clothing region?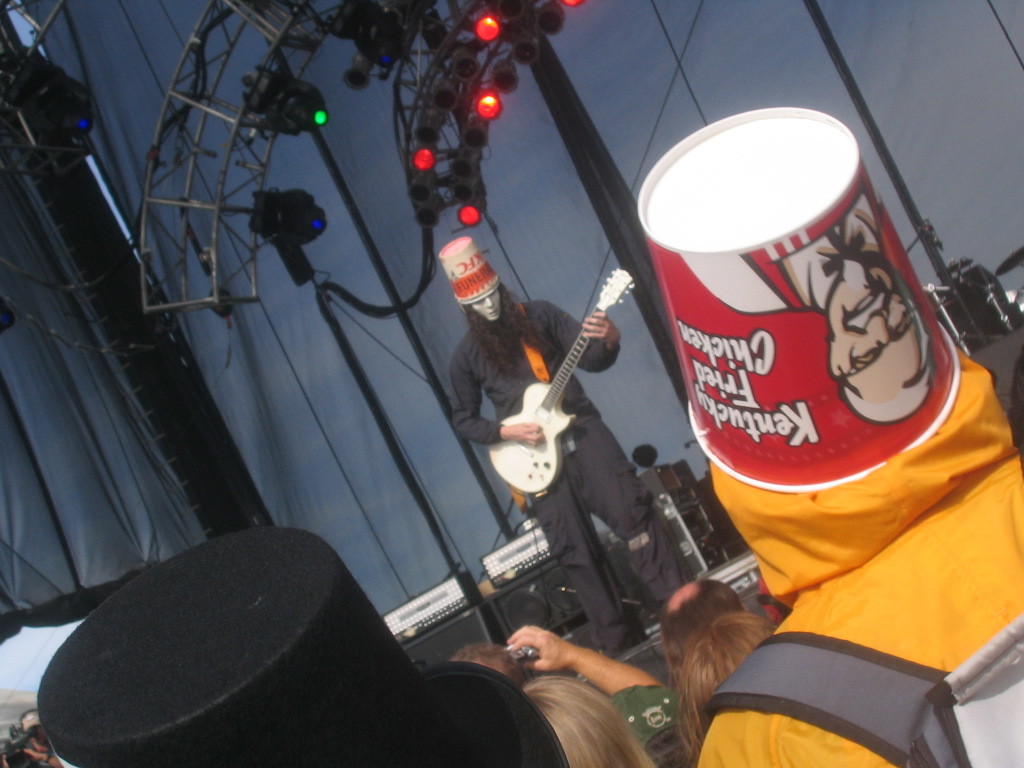
bbox=[449, 297, 688, 650]
